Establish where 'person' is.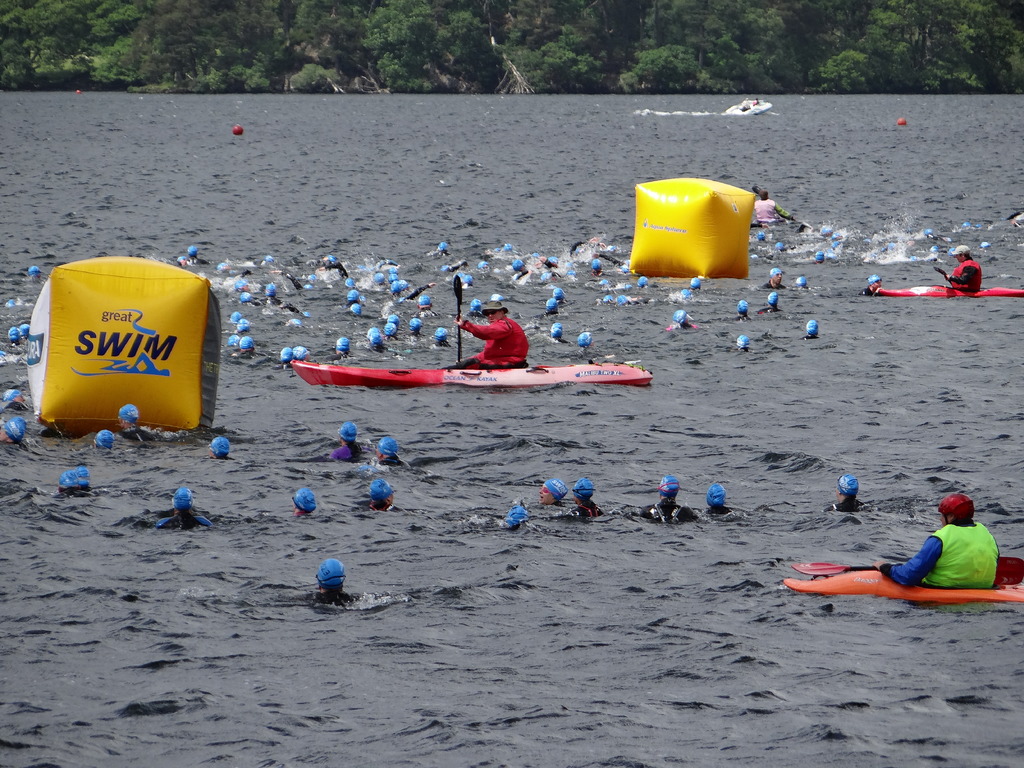
Established at [x1=814, y1=248, x2=824, y2=267].
